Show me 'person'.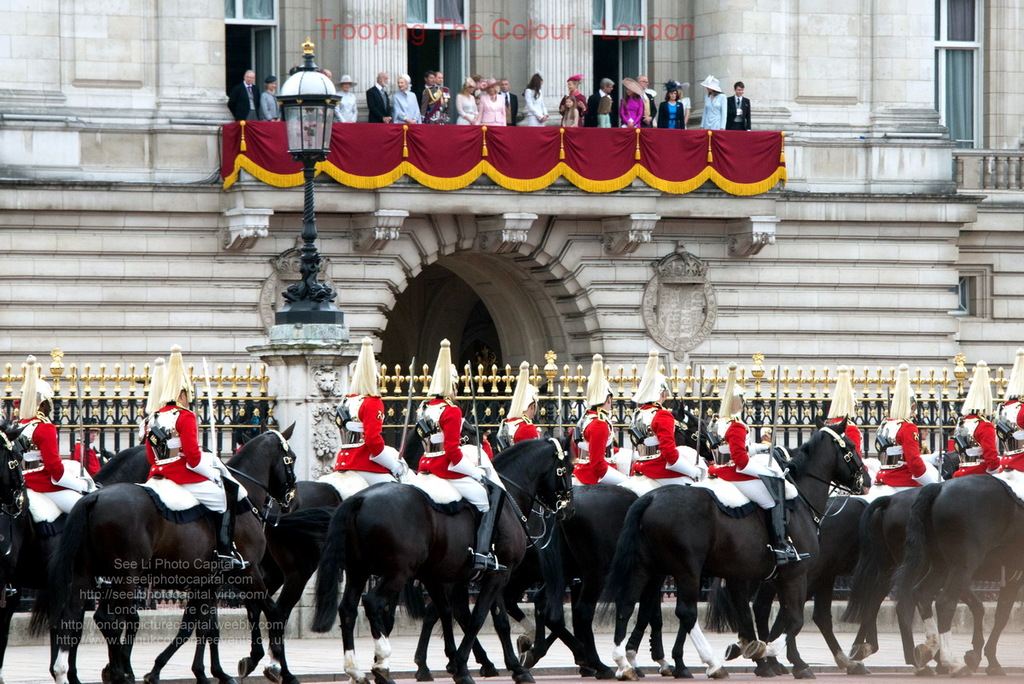
'person' is here: crop(497, 383, 535, 455).
